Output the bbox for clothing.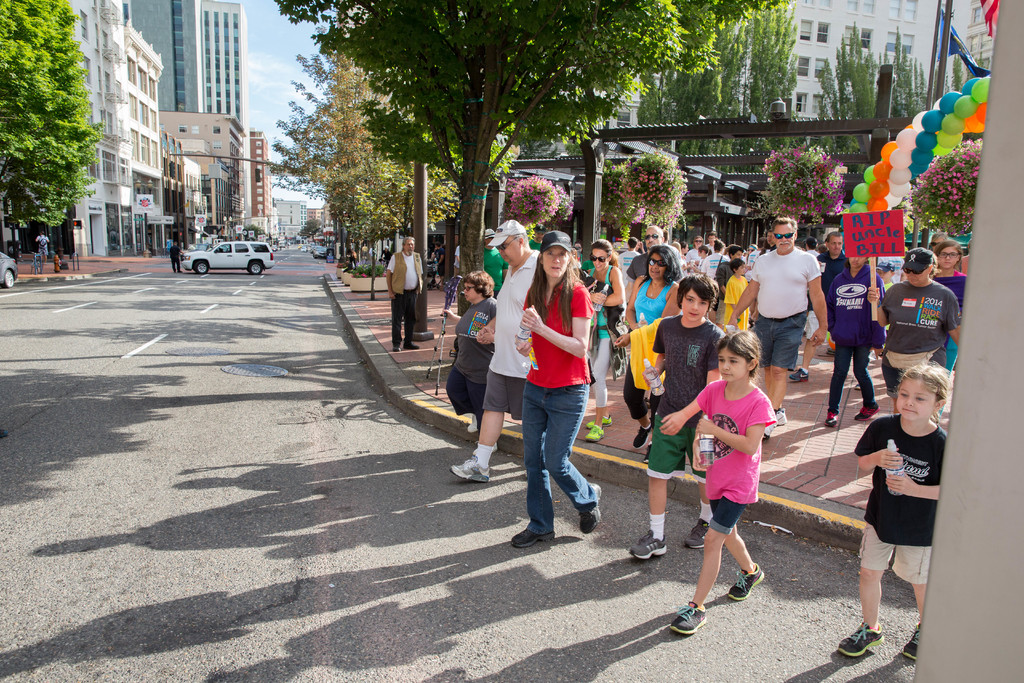
(681, 244, 705, 270).
